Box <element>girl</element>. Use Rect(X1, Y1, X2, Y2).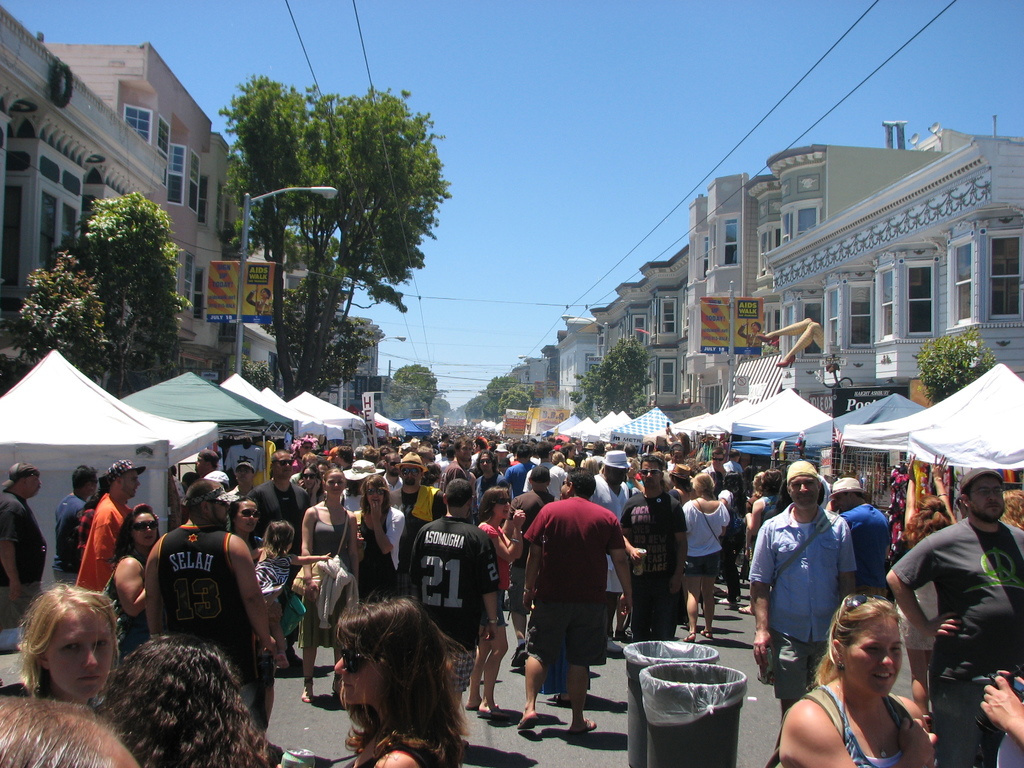
Rect(681, 473, 736, 633).
